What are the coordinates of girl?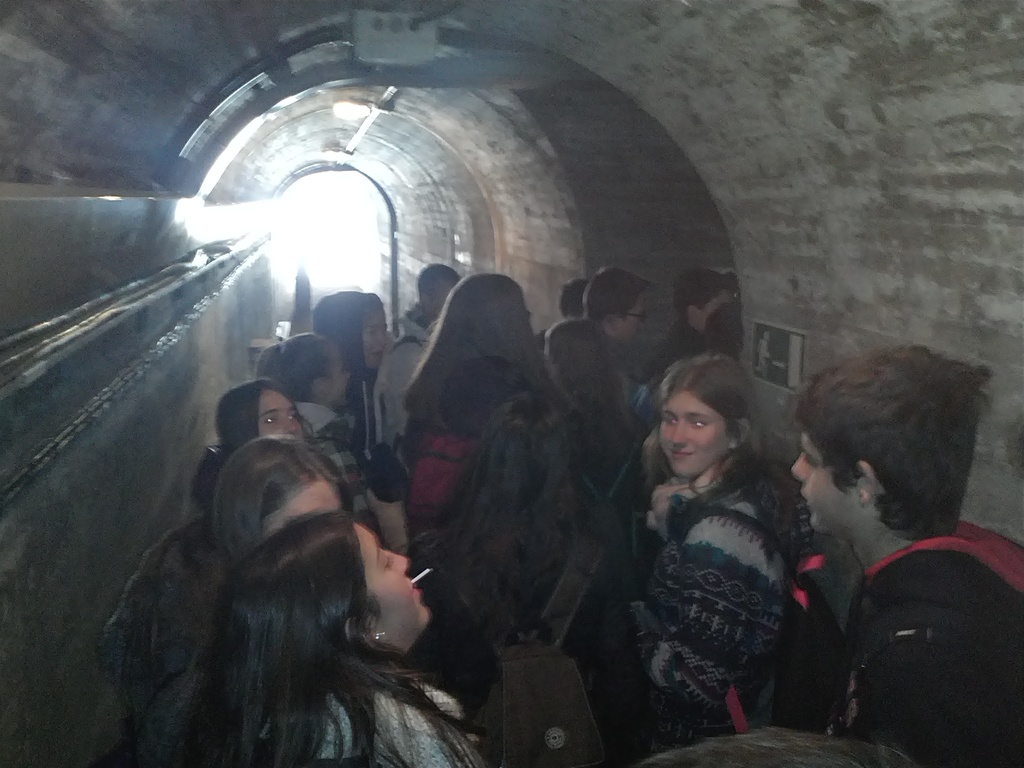
pyautogui.locateOnScreen(316, 289, 388, 464).
